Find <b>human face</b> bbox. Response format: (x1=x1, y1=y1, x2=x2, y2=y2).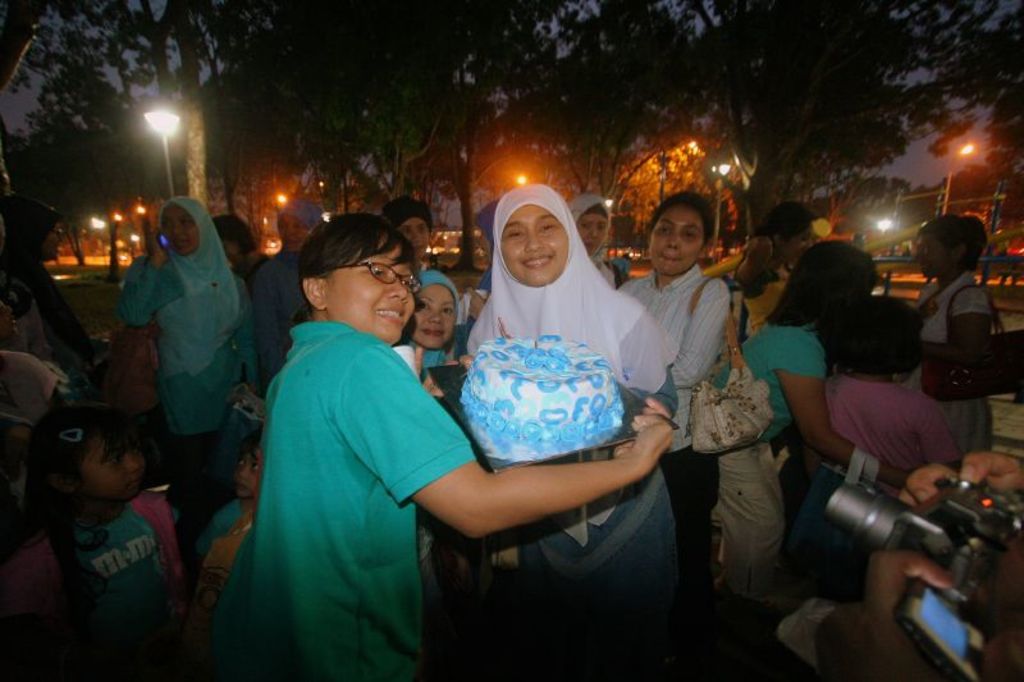
(x1=412, y1=289, x2=458, y2=343).
